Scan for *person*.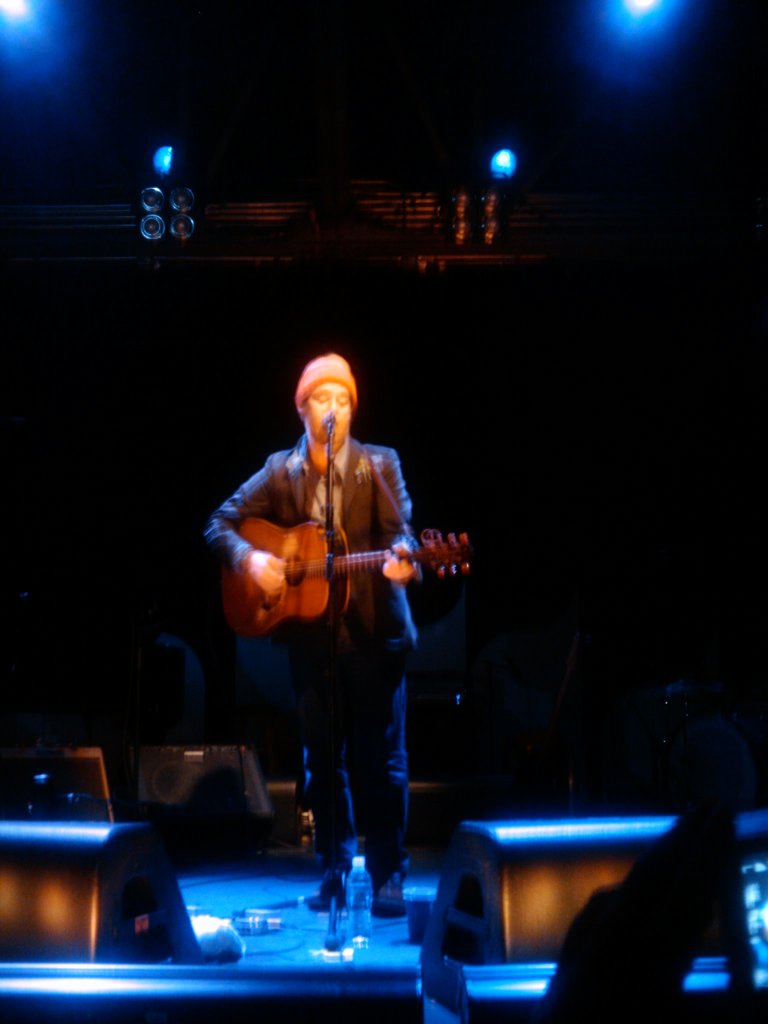
Scan result: (196, 340, 437, 916).
